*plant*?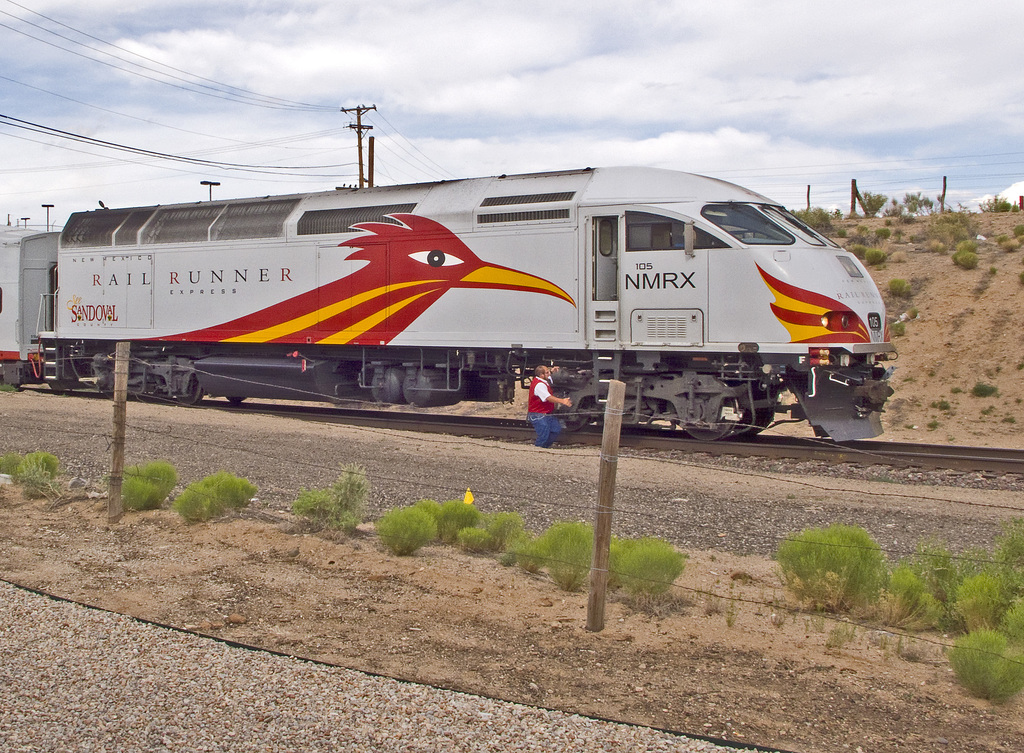
884, 217, 891, 224
